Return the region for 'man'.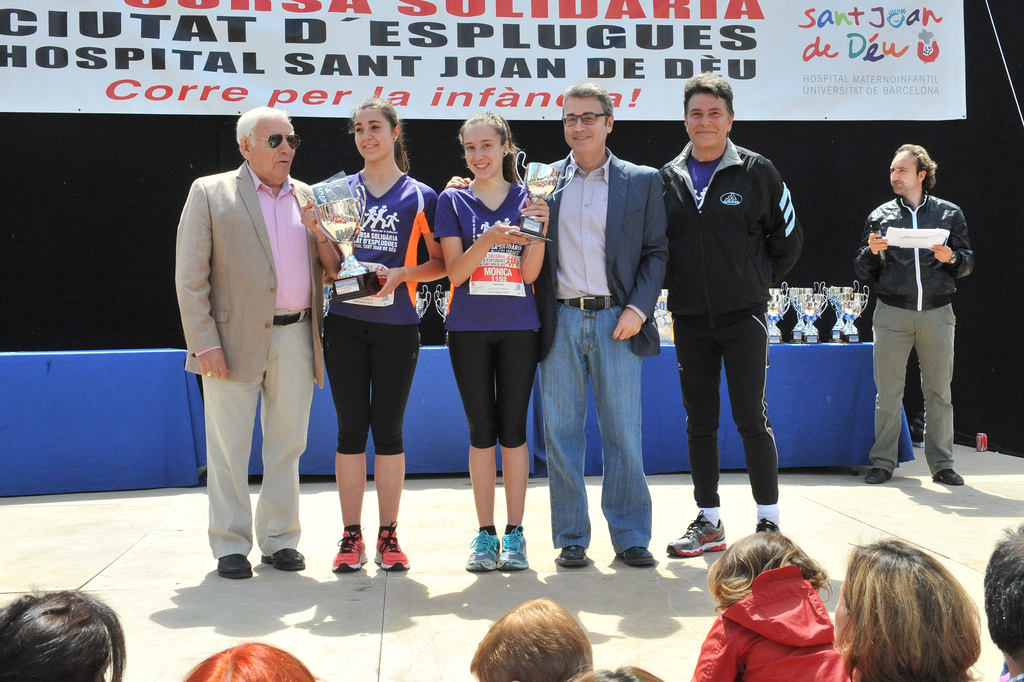
[x1=851, y1=146, x2=975, y2=490].
